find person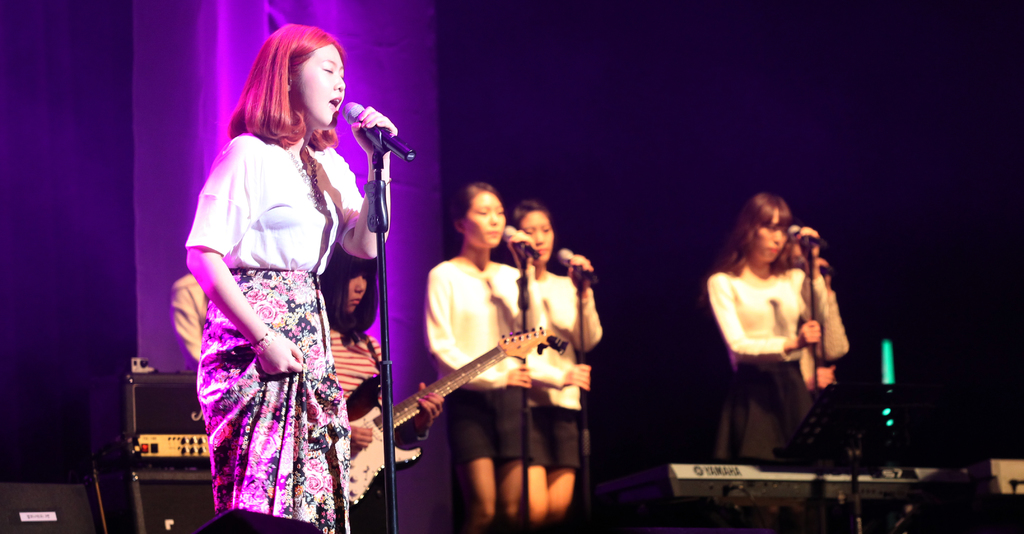
(x1=428, y1=182, x2=543, y2=524)
